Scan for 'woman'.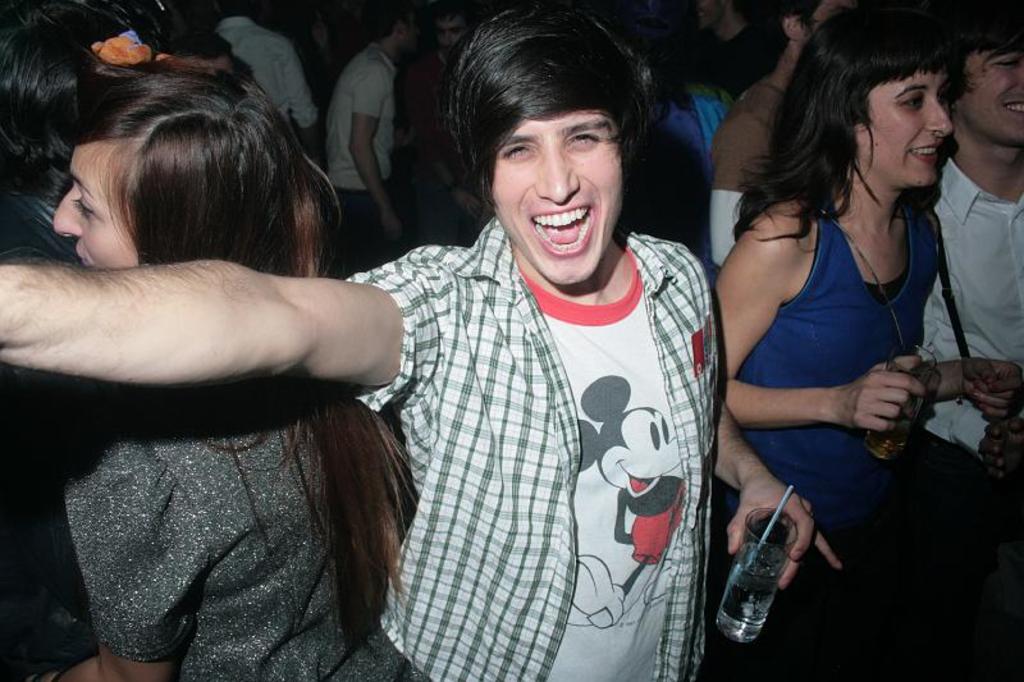
Scan result: (713, 1, 1023, 677).
